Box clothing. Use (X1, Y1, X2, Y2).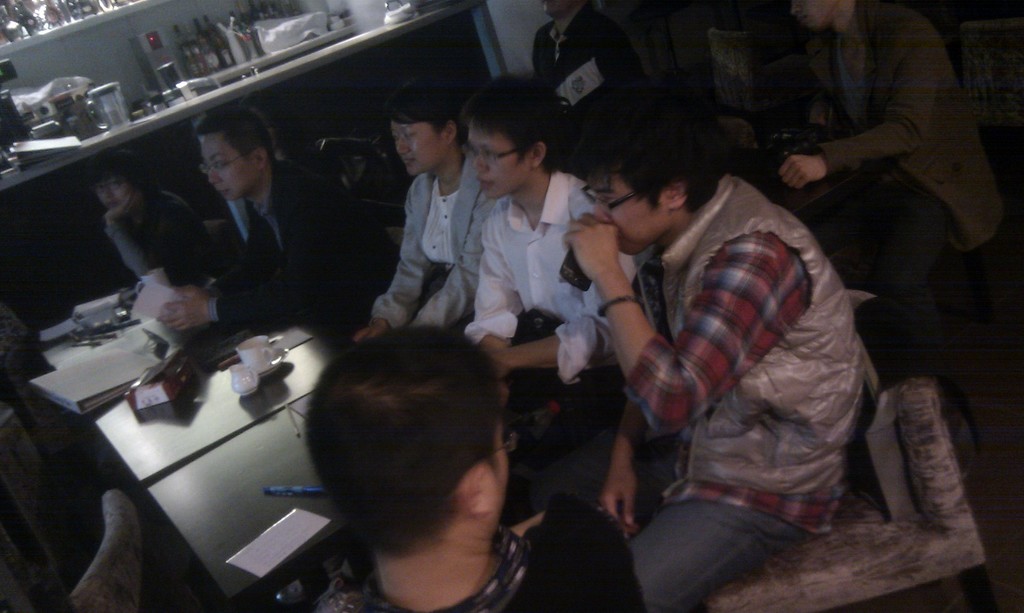
(589, 128, 897, 593).
